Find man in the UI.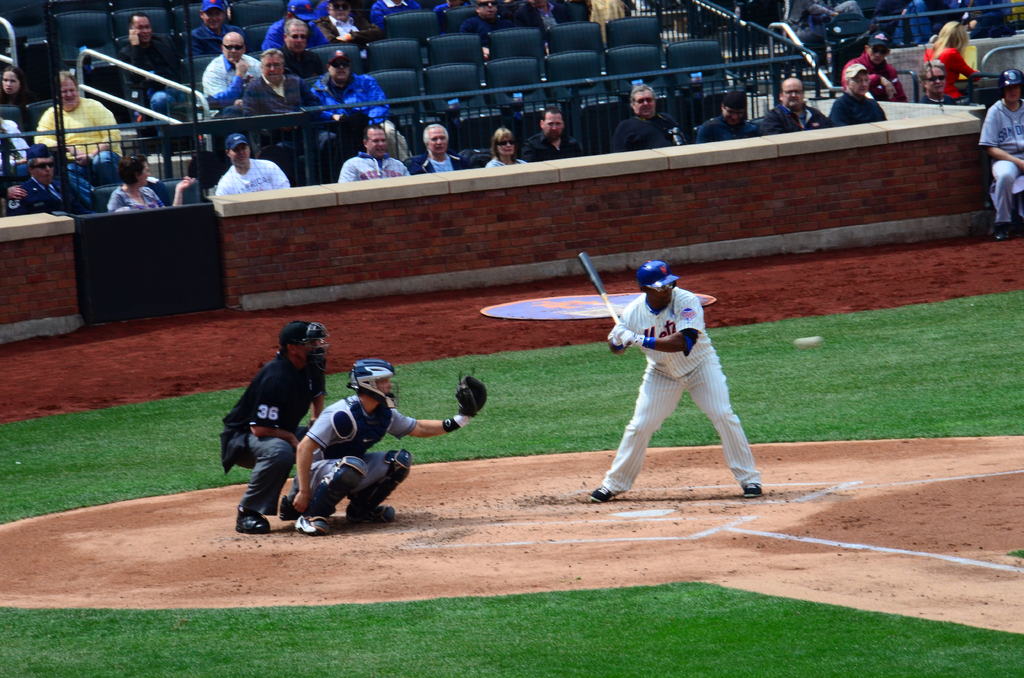
UI element at {"left": 261, "top": 0, "right": 331, "bottom": 60}.
